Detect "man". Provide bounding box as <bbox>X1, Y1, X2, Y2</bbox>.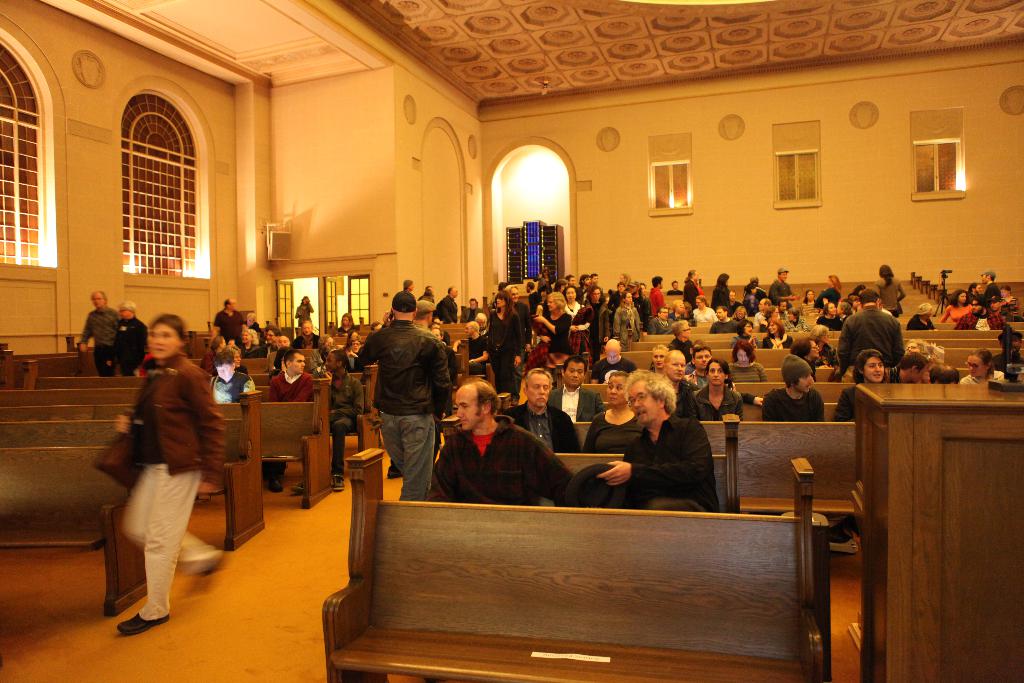
<bbox>106, 297, 147, 377</bbox>.
